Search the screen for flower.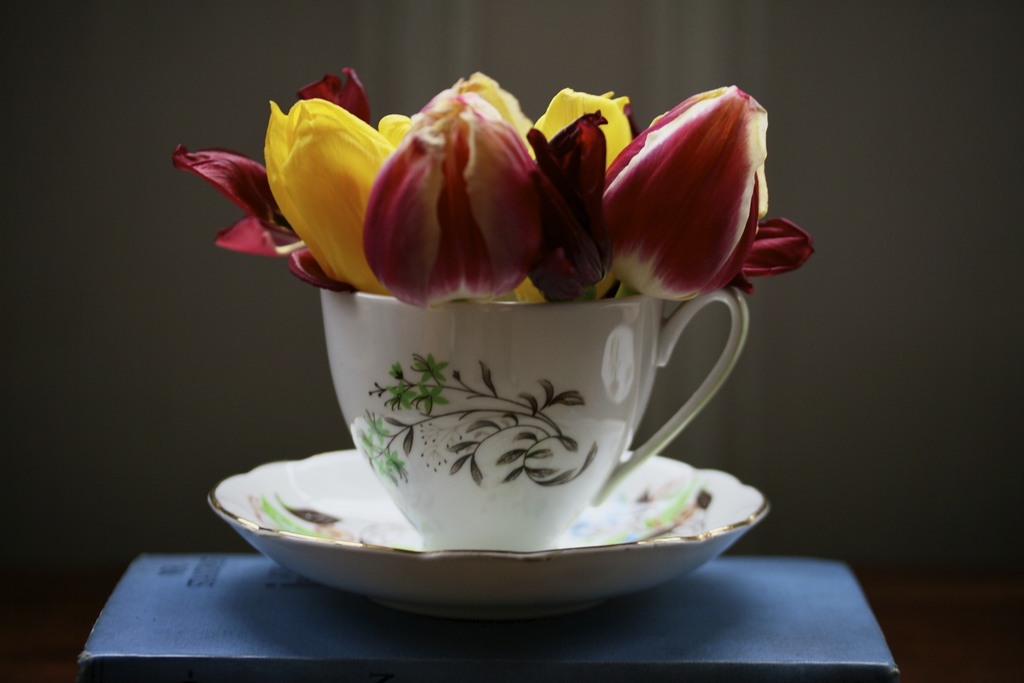
Found at detection(414, 386, 446, 413).
